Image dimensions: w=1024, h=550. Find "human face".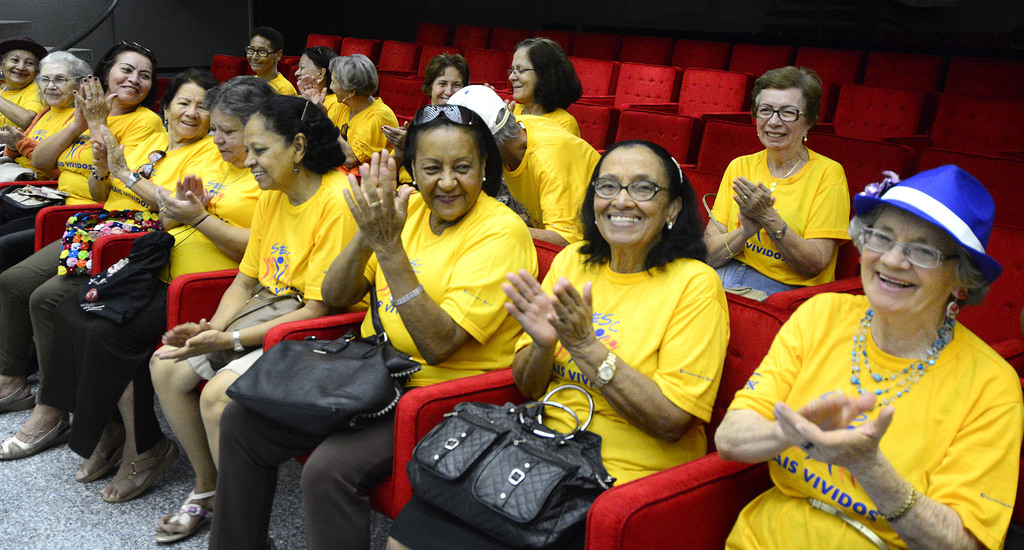
crop(292, 54, 316, 81).
